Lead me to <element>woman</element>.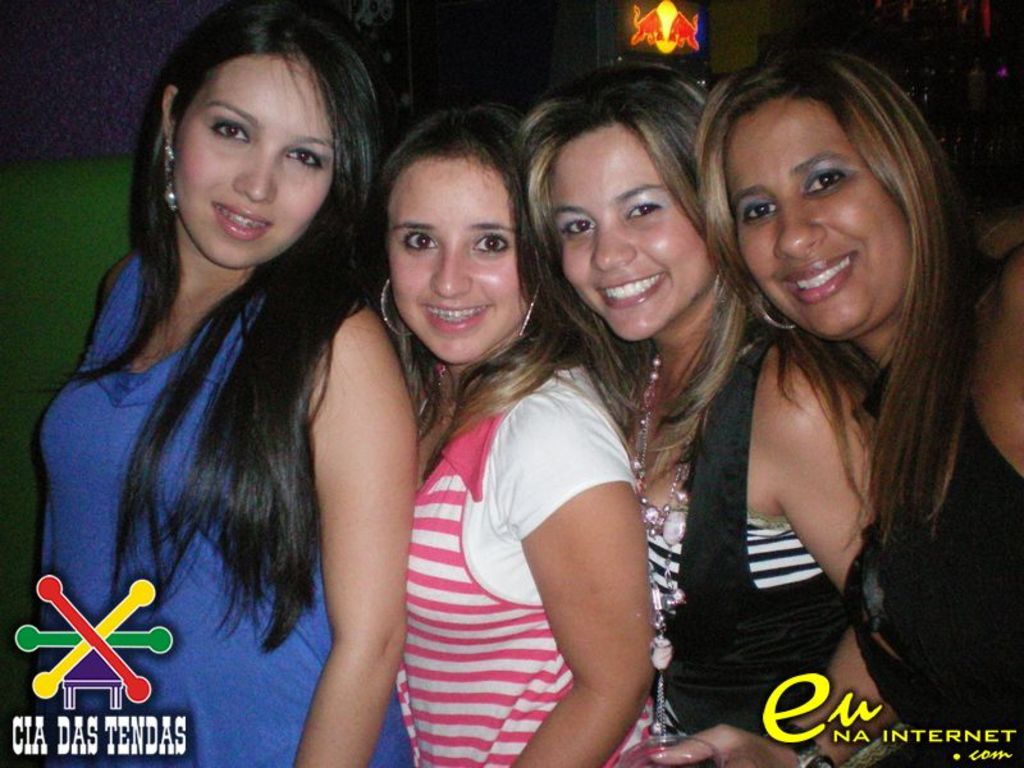
Lead to <box>351,91,663,767</box>.
